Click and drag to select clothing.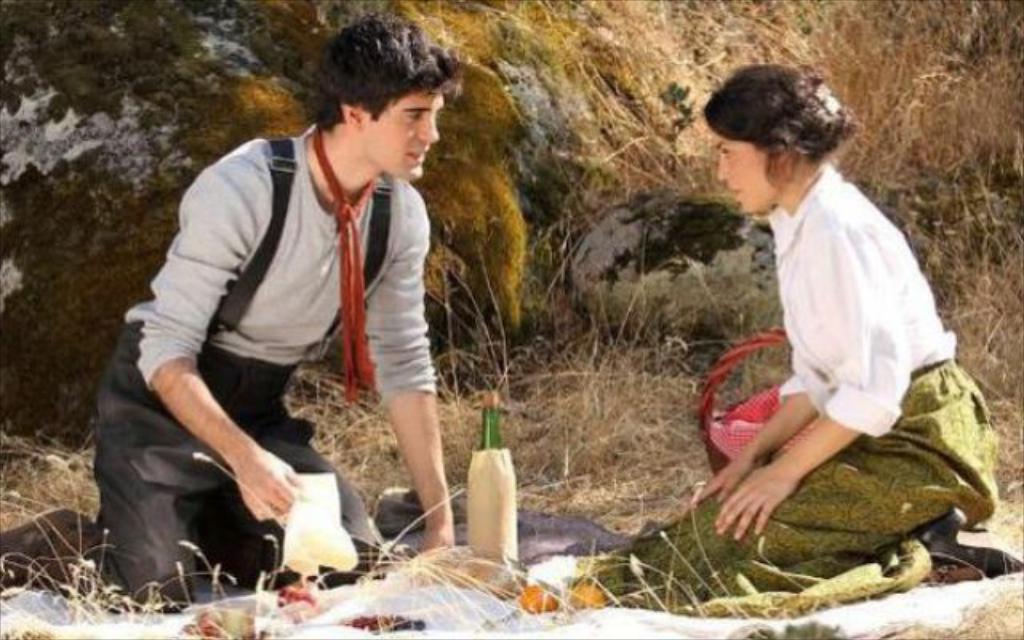
Selection: {"x1": 590, "y1": 158, "x2": 998, "y2": 621}.
